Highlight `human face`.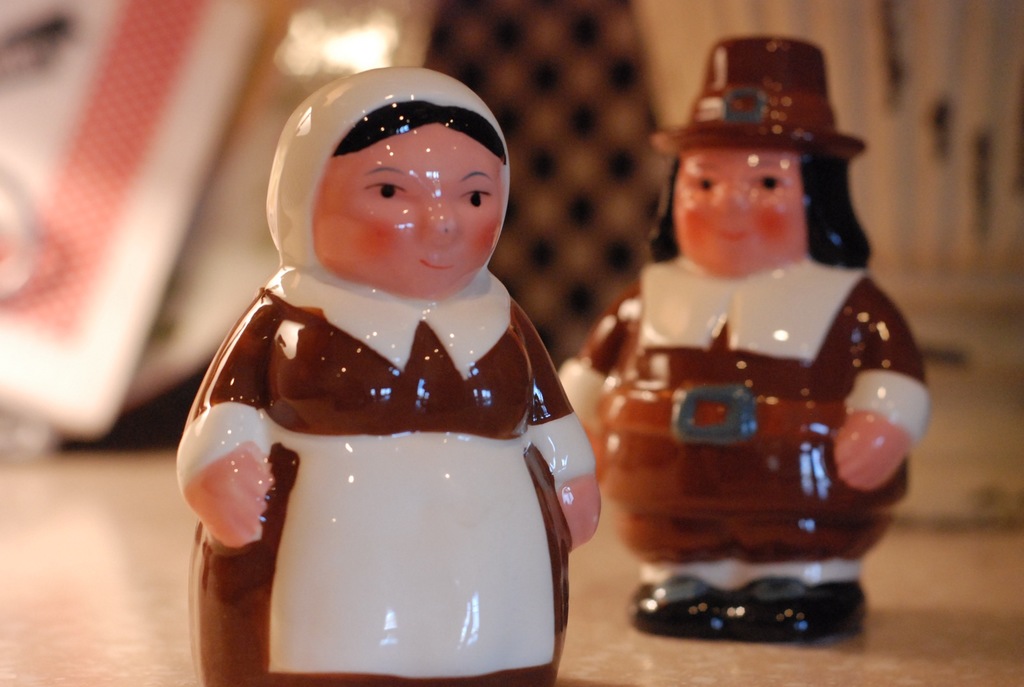
Highlighted region: x1=314 y1=122 x2=508 y2=306.
